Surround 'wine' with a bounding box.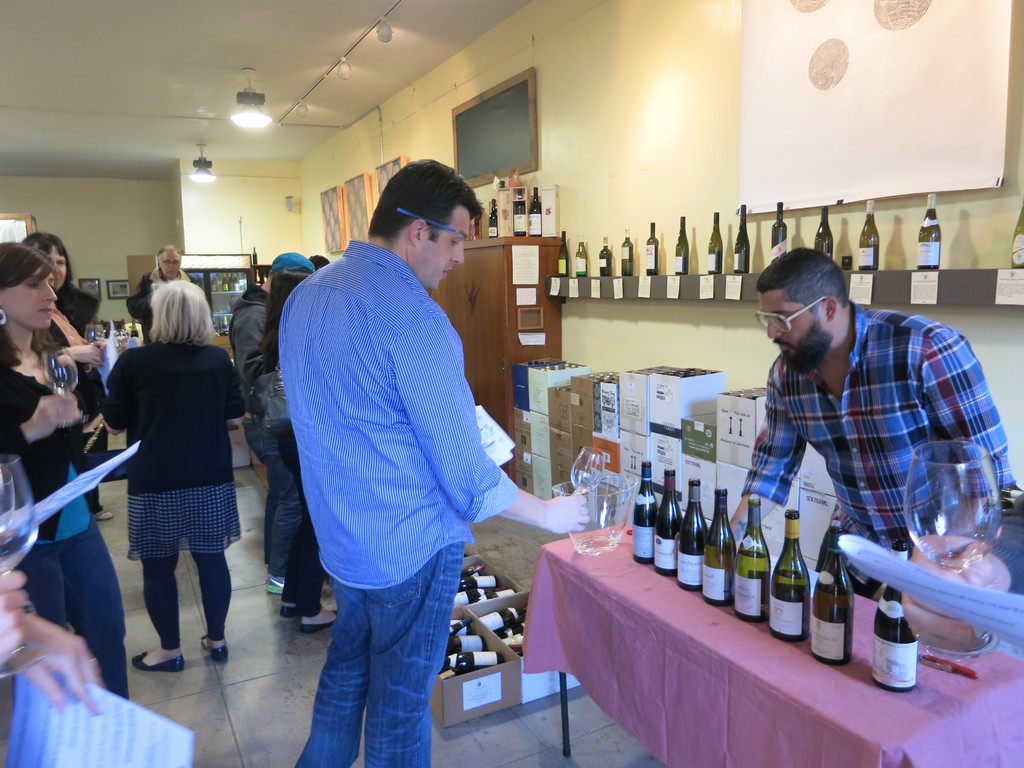
locate(511, 188, 527, 234).
